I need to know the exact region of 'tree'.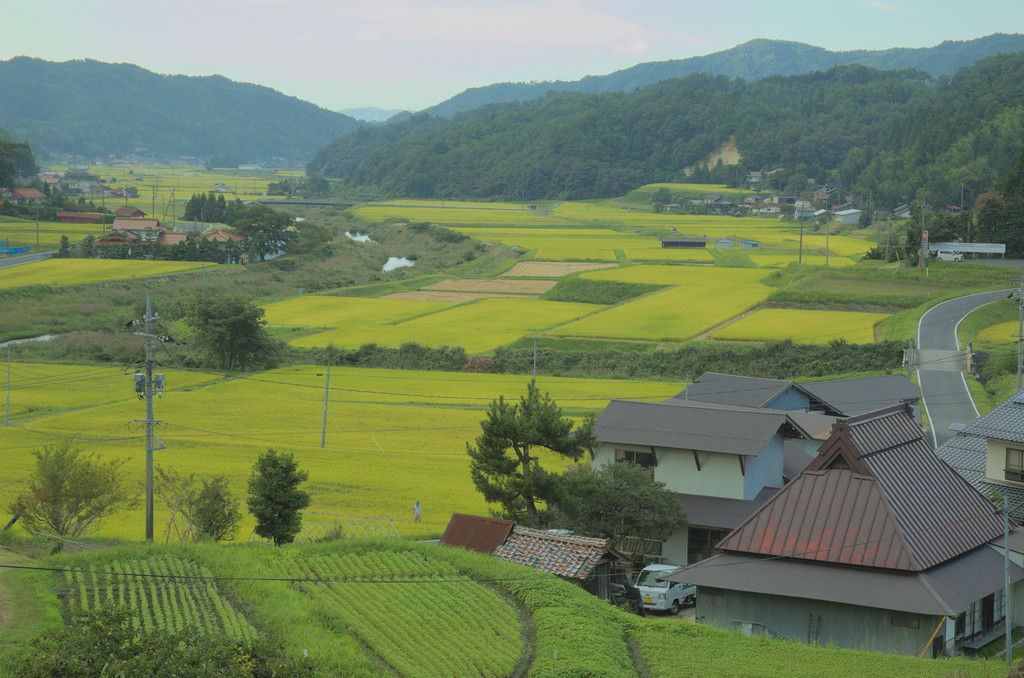
Region: box(138, 468, 225, 542).
